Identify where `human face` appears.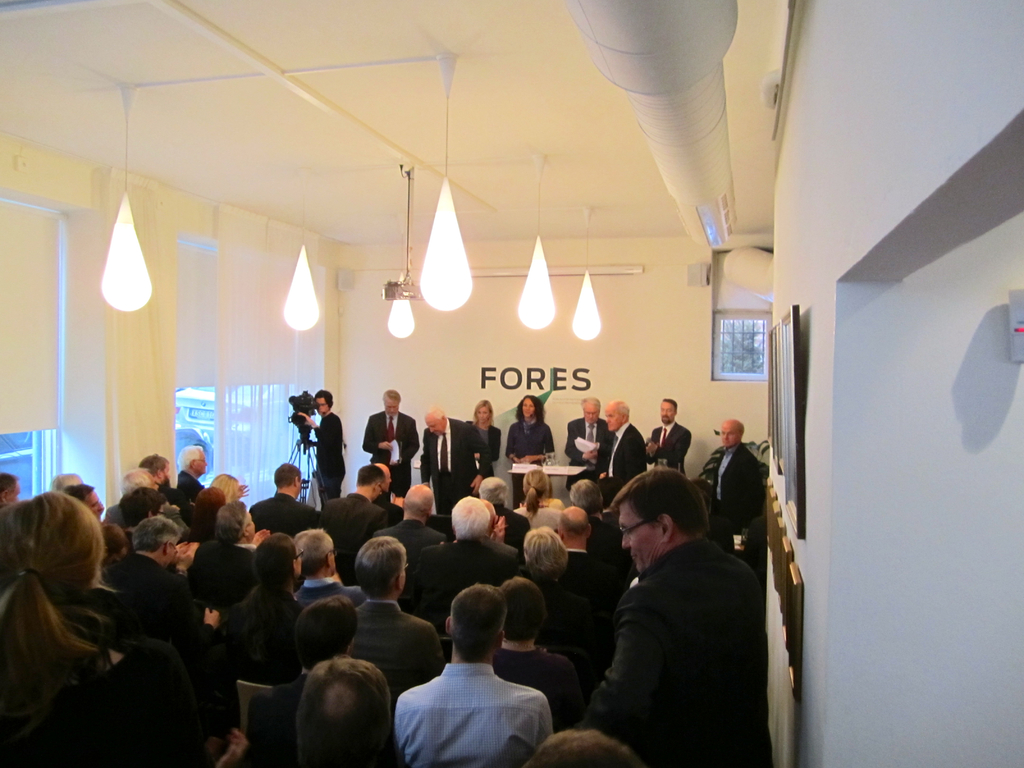
Appears at bbox=[605, 409, 622, 429].
